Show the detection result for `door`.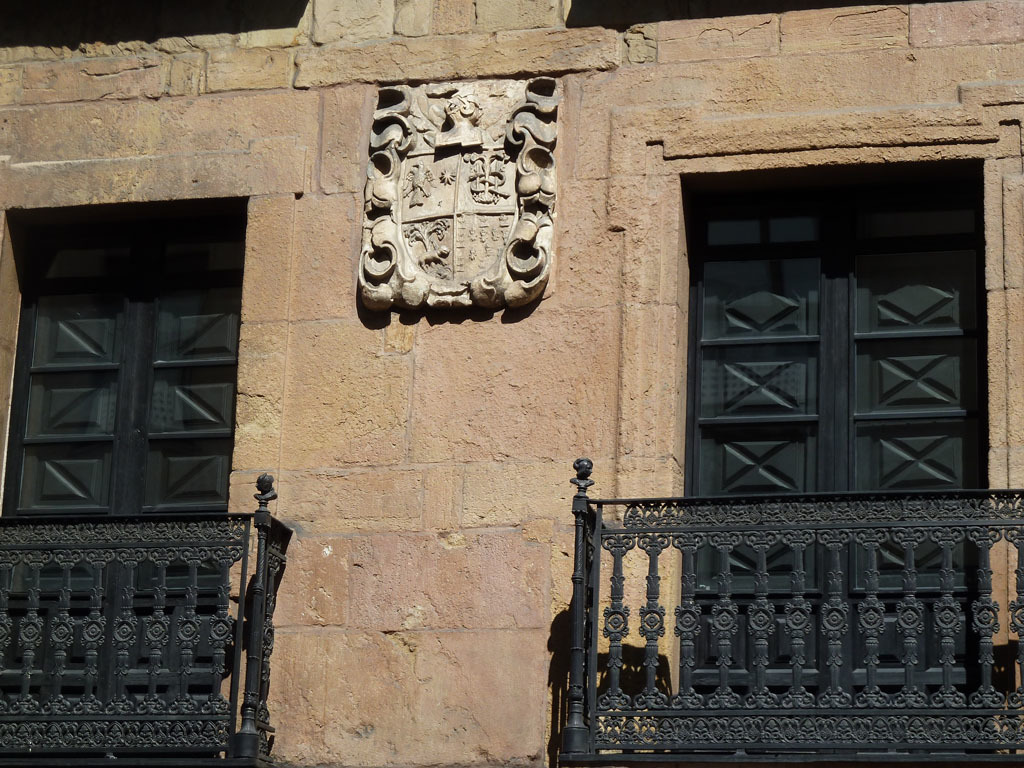
0,263,243,703.
